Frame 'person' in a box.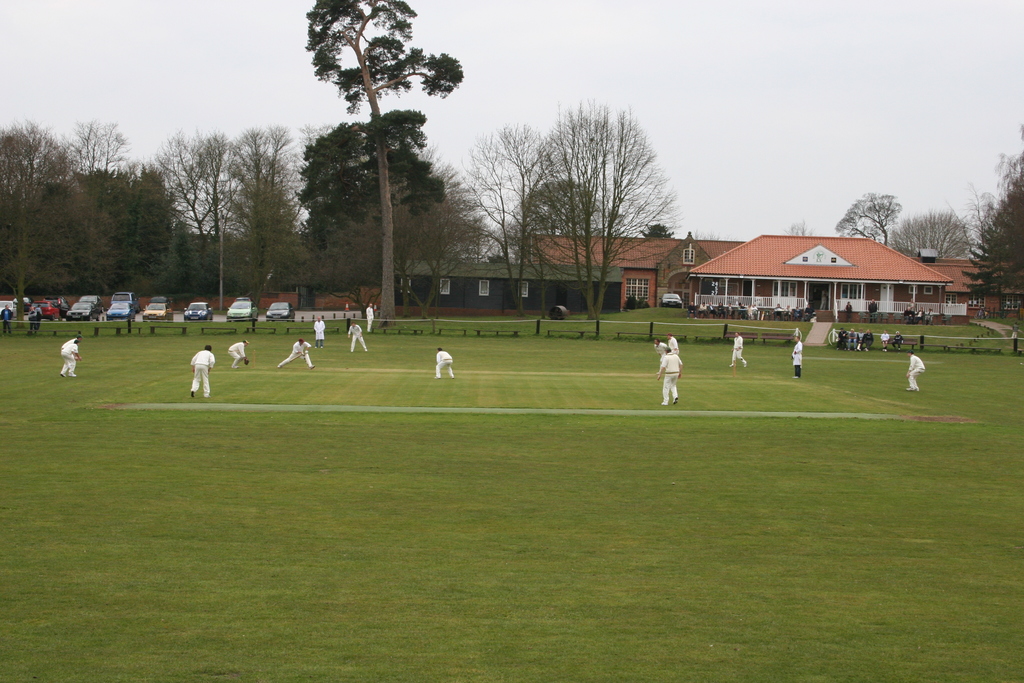
(0, 304, 15, 335).
